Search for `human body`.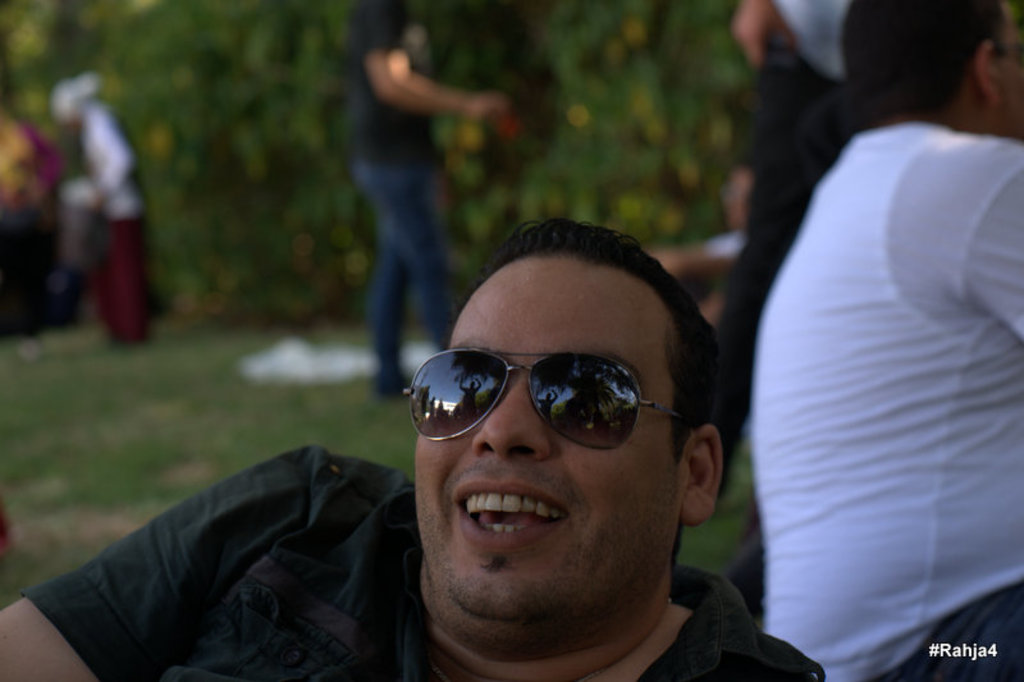
Found at 748/0/1023/681.
